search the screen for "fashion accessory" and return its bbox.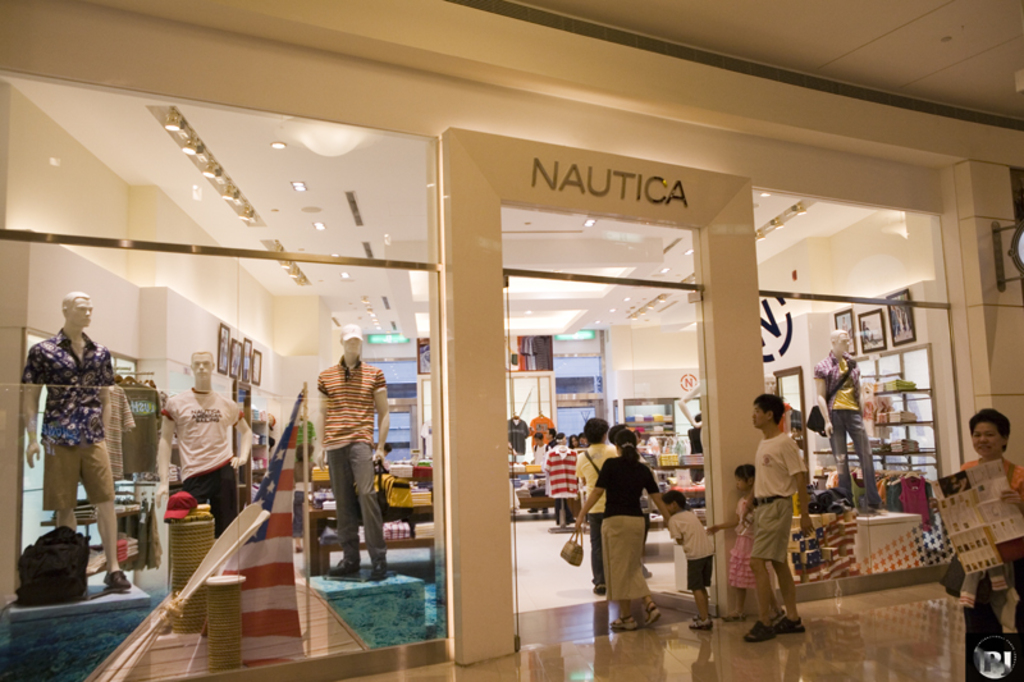
Found: bbox=(608, 614, 639, 632).
